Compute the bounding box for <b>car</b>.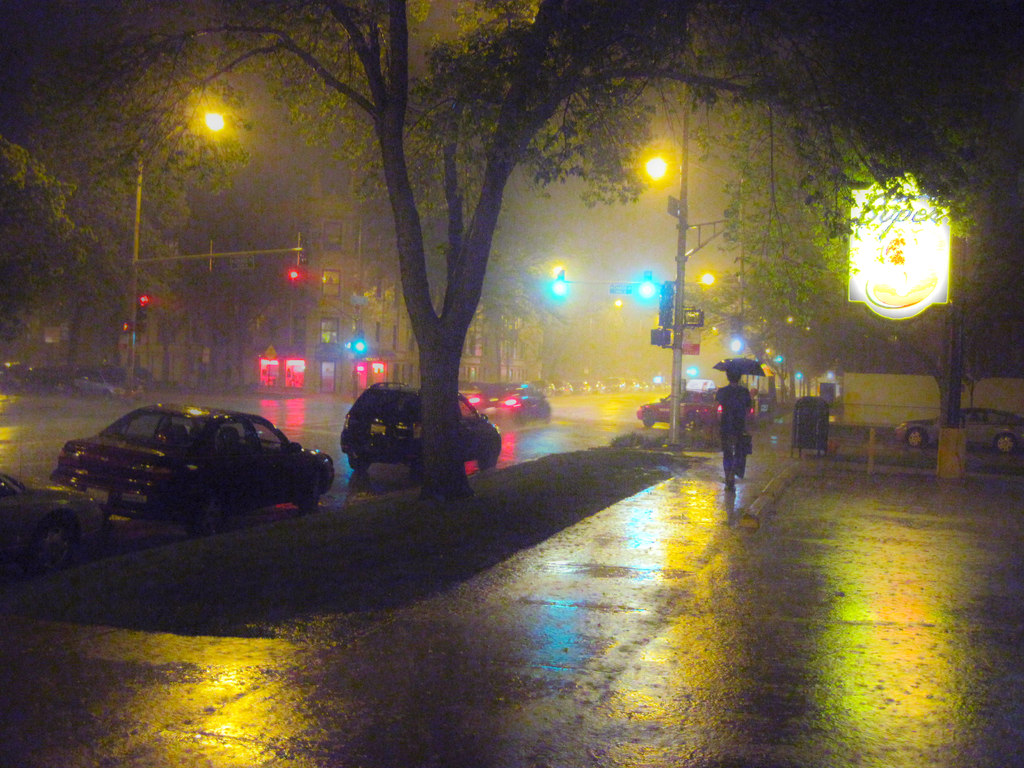
select_region(337, 369, 508, 468).
